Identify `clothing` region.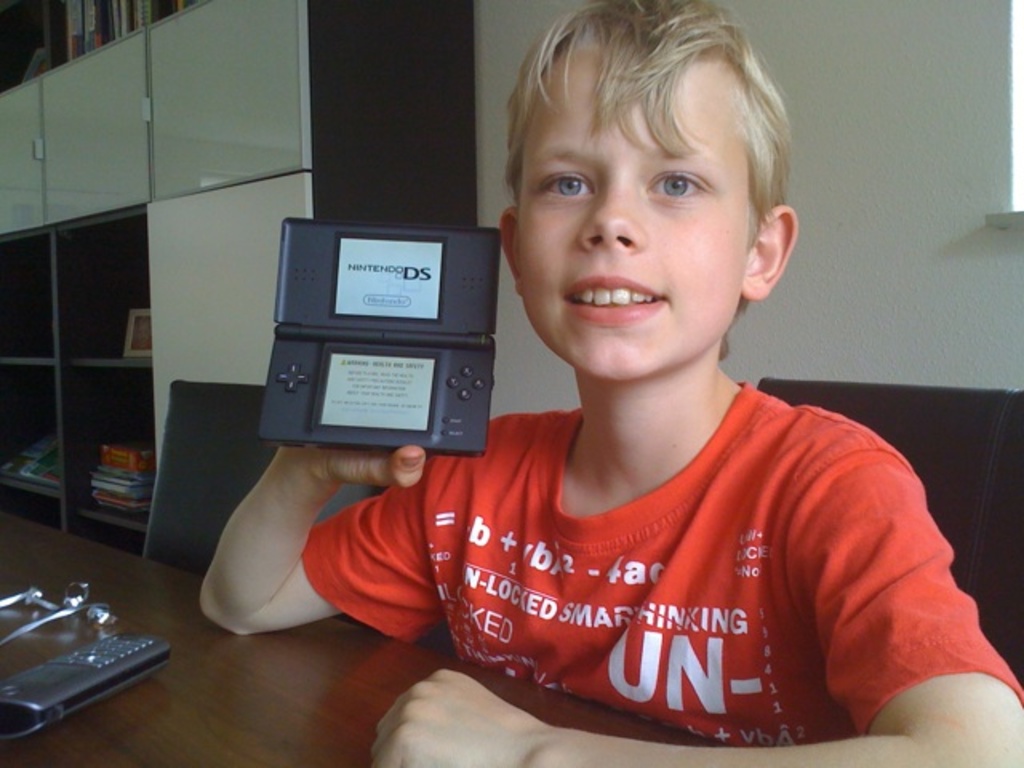
Region: {"x1": 302, "y1": 381, "x2": 1022, "y2": 749}.
